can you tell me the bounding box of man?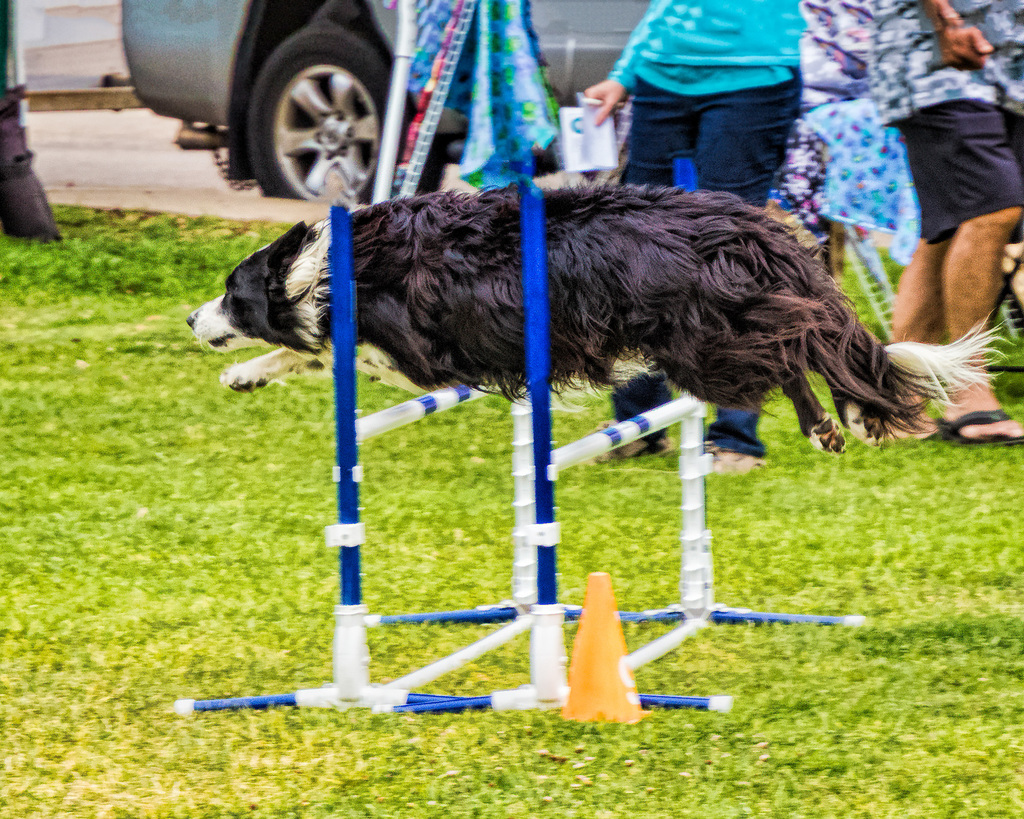
x1=851, y1=0, x2=1023, y2=450.
